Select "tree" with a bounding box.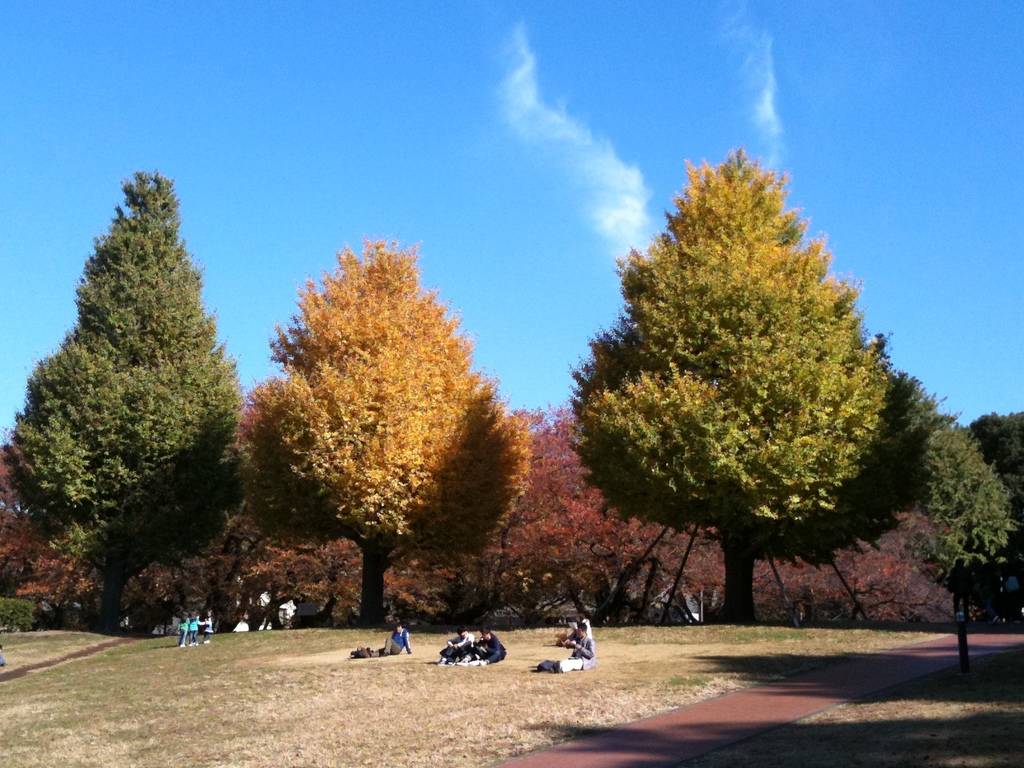
<box>228,230,534,627</box>.
